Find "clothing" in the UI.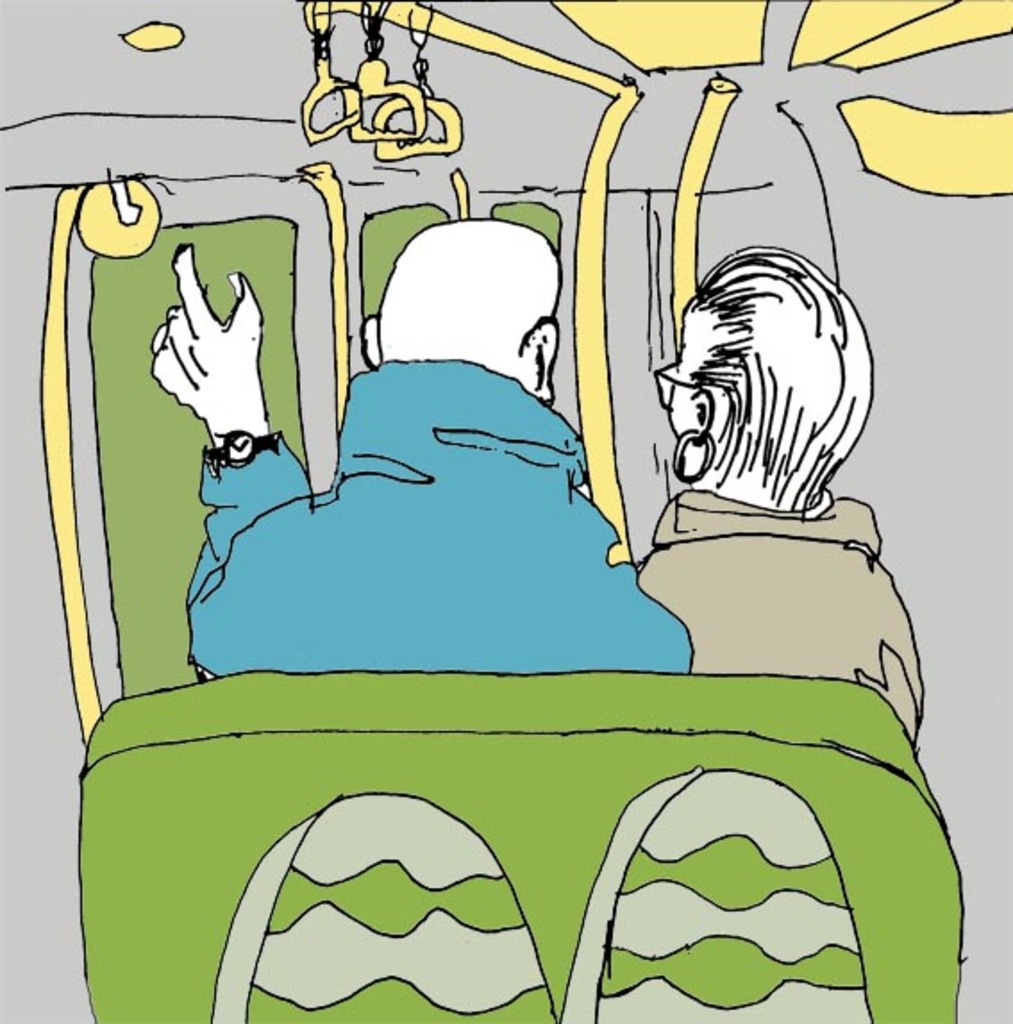
UI element at 182:363:697:667.
